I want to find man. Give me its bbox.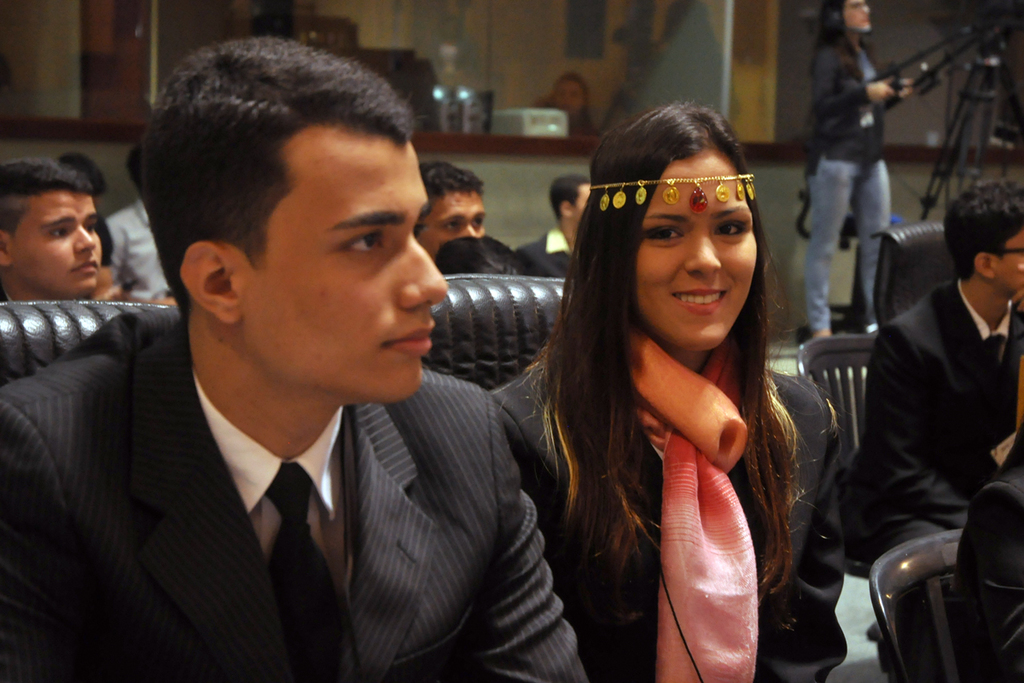
<region>0, 159, 102, 301</region>.
